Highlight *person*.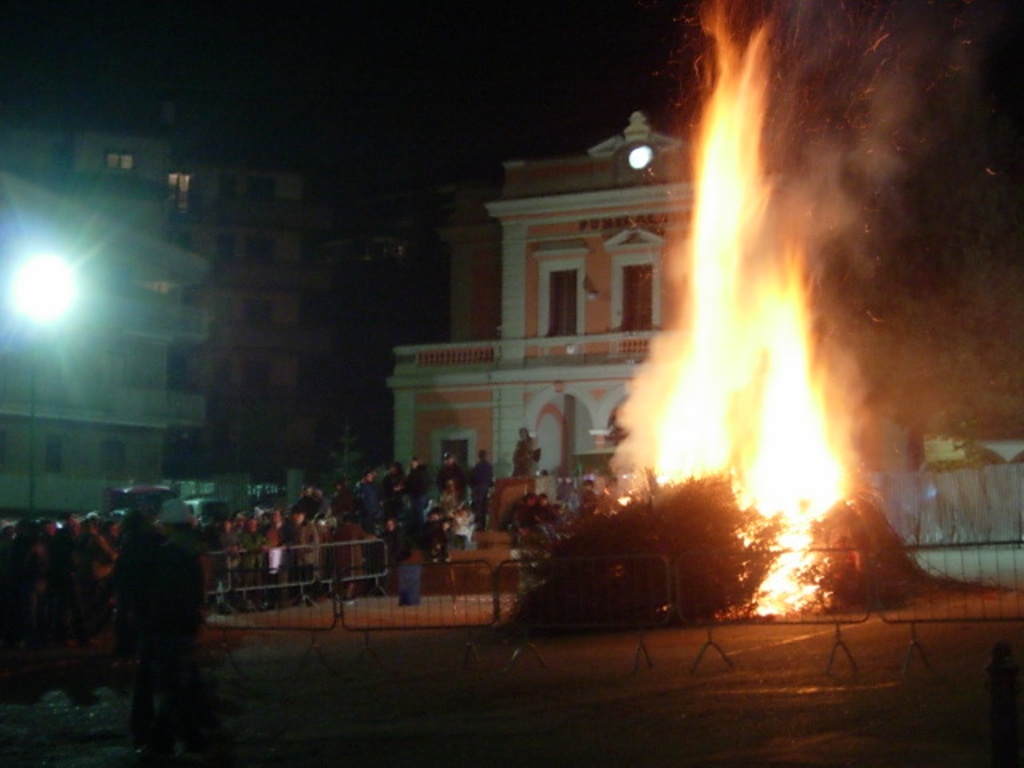
Highlighted region: (522, 424, 554, 477).
